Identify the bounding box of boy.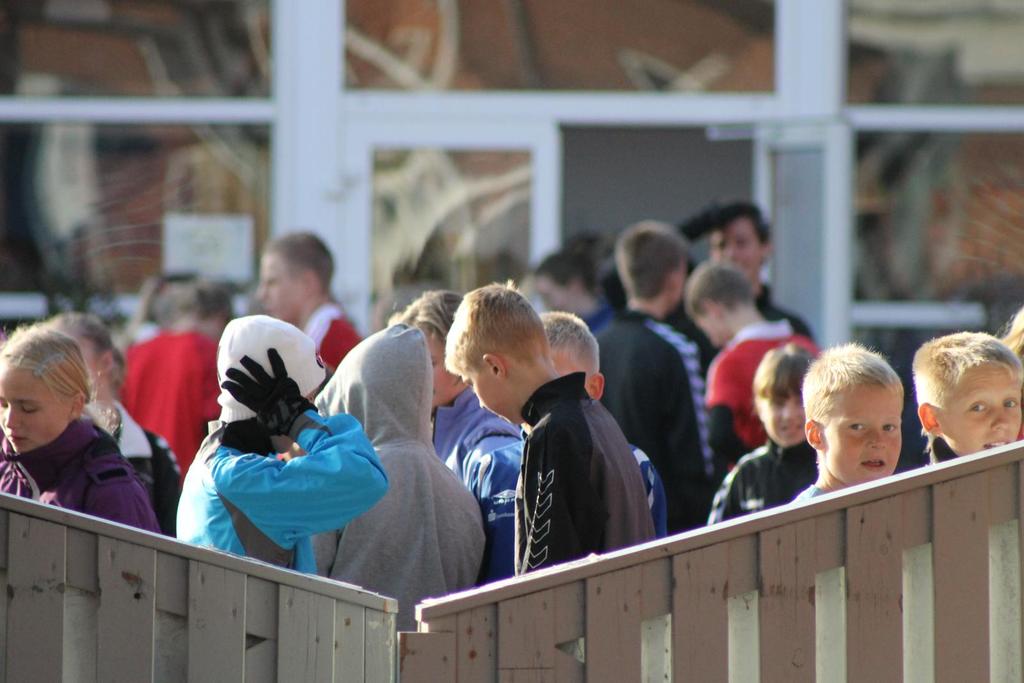
(left=924, top=333, right=1023, bottom=453).
